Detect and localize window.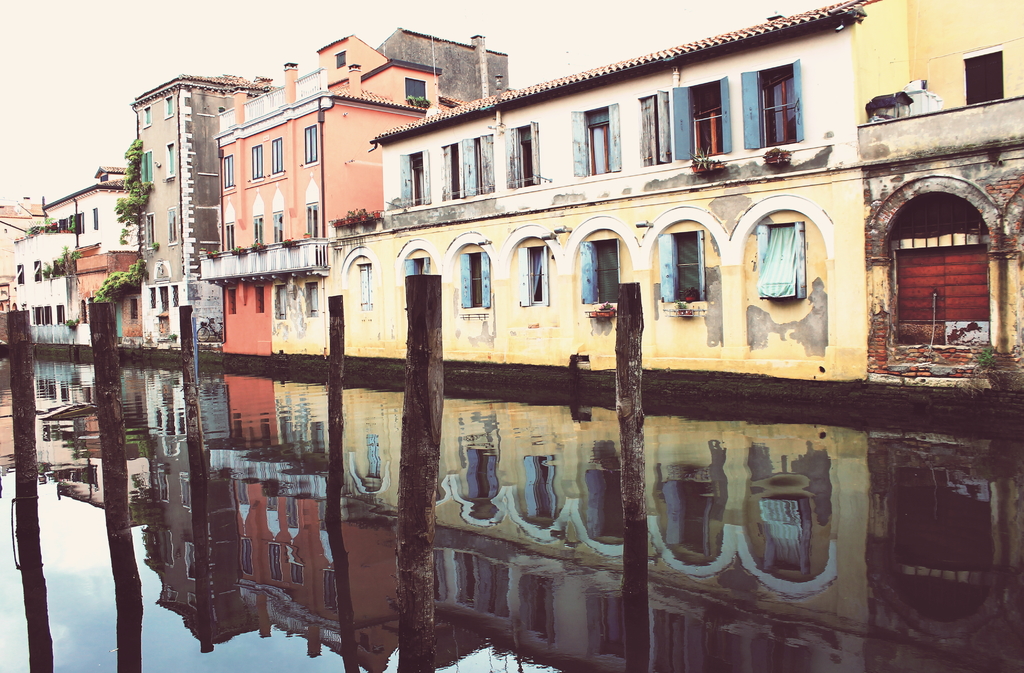
Localized at x1=271, y1=214, x2=284, y2=245.
